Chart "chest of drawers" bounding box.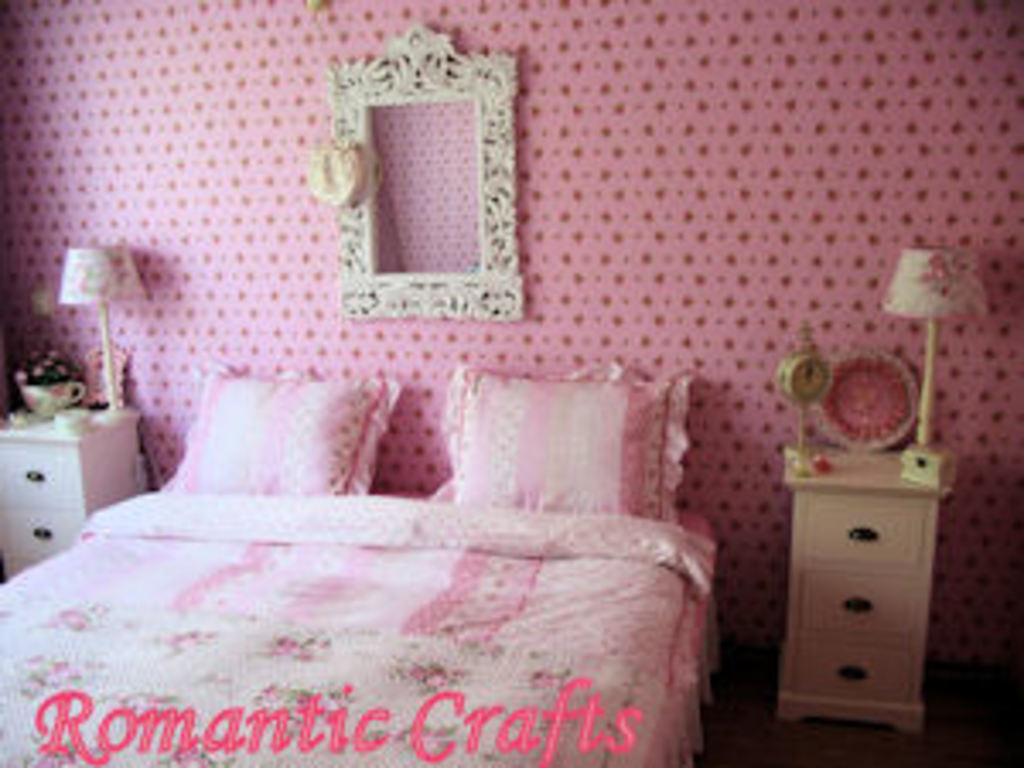
Charted: [778,444,949,724].
